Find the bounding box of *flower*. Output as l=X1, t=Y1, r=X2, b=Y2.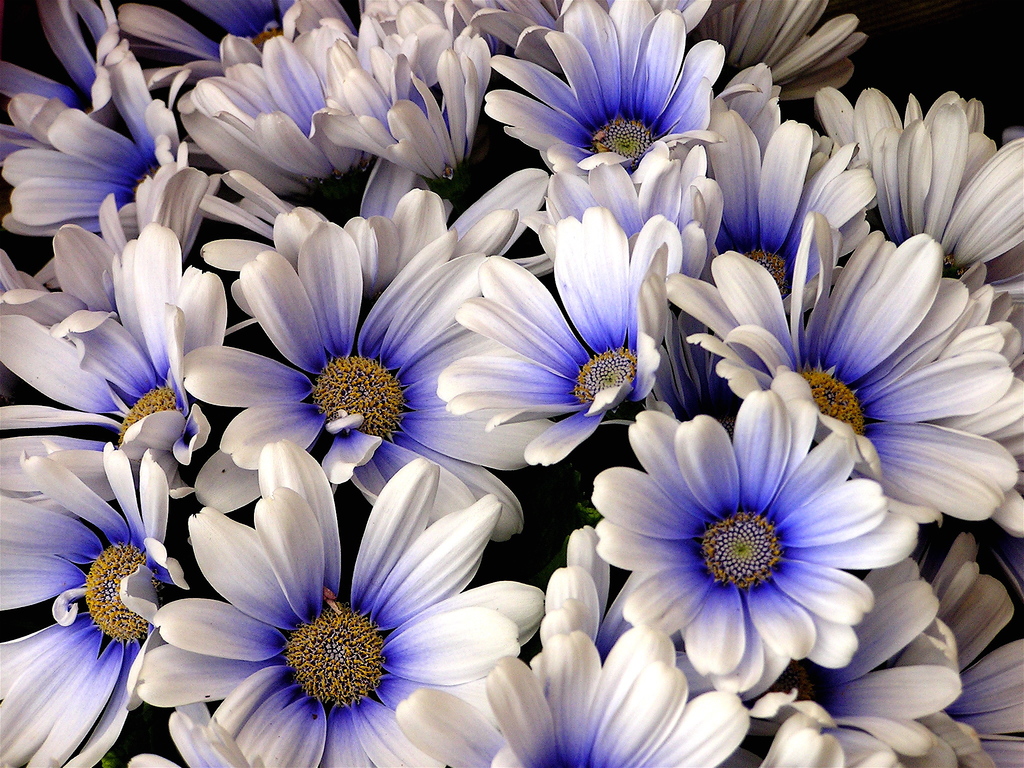
l=138, t=443, r=548, b=767.
